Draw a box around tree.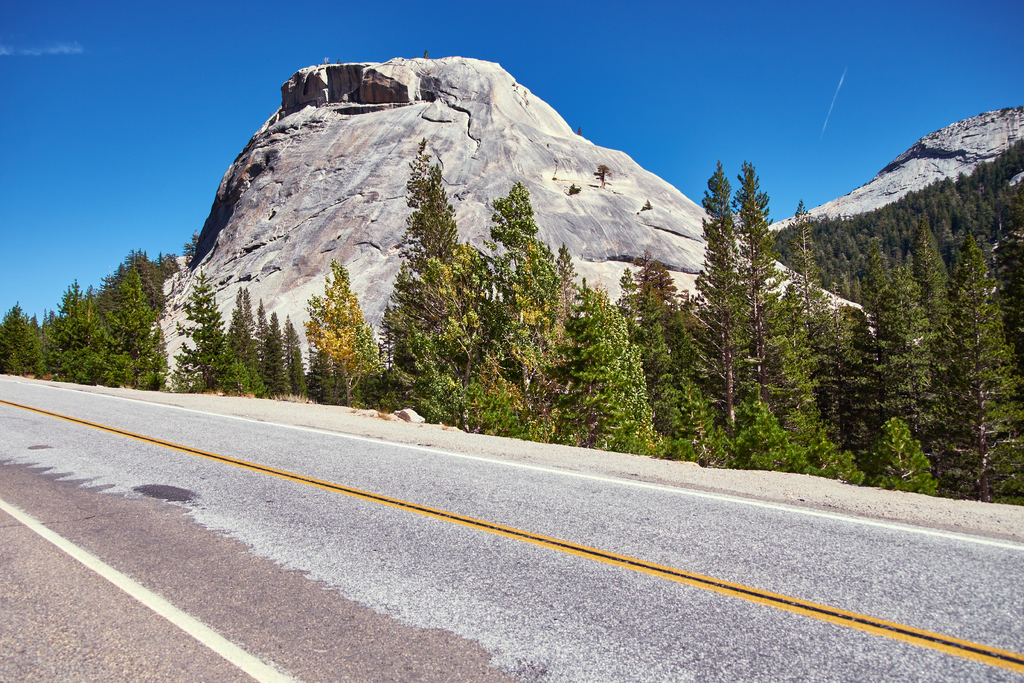
302/343/374/406.
